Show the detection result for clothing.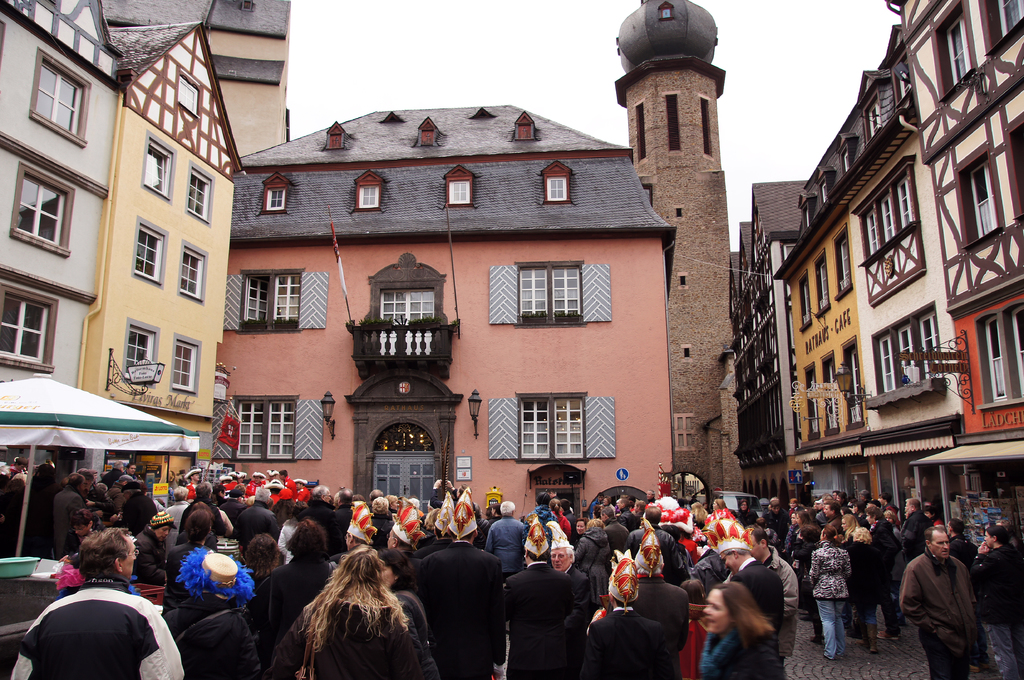
x1=406, y1=547, x2=514, y2=679.
